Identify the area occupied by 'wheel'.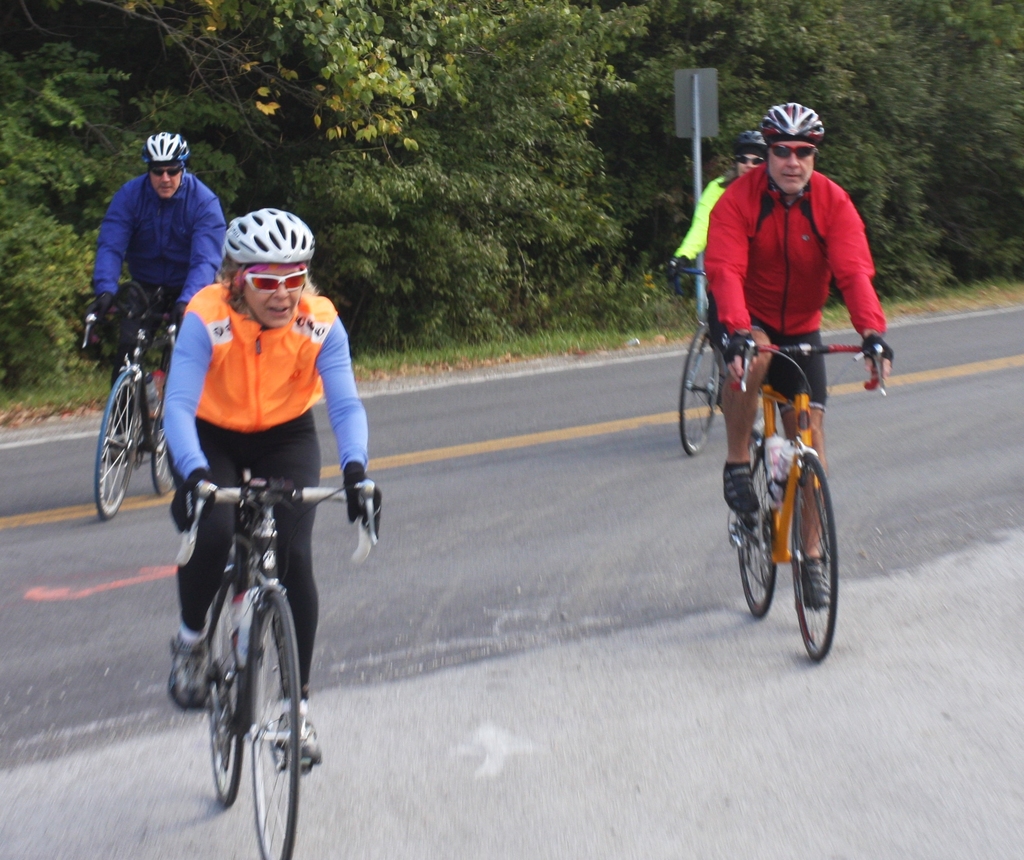
Area: <box>774,455,854,644</box>.
